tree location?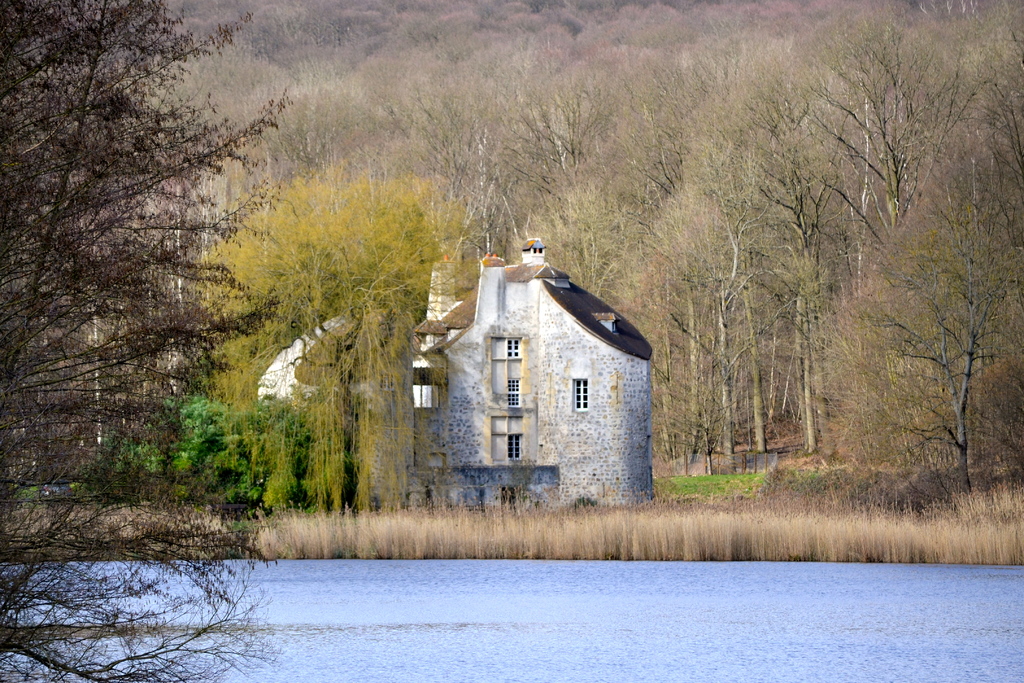
box=[0, 0, 290, 682]
